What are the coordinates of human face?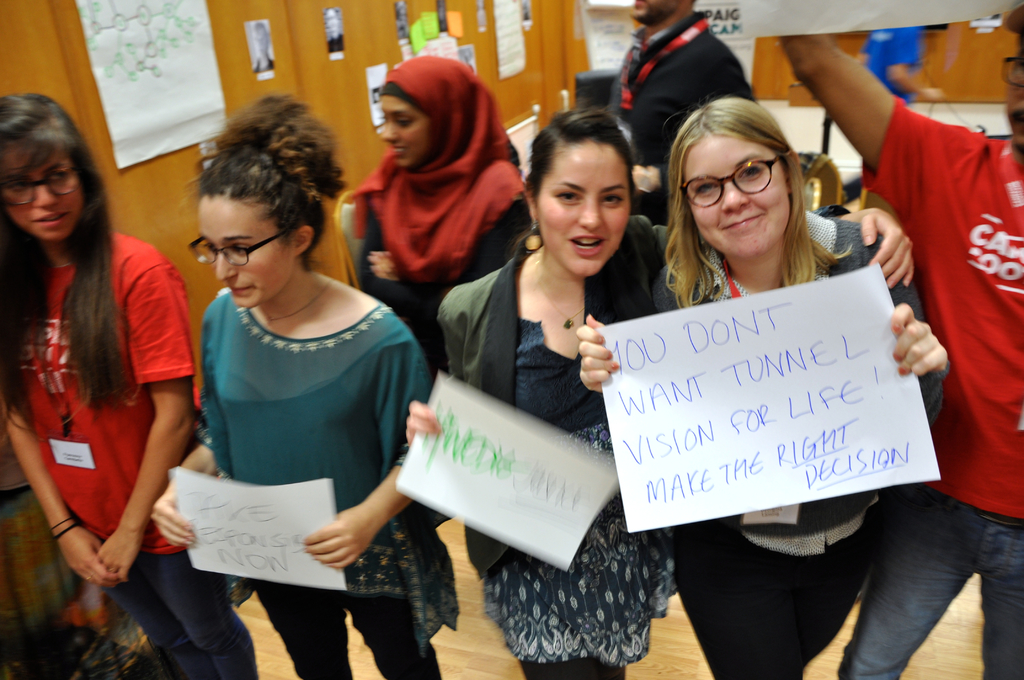
(left=199, top=195, right=286, bottom=312).
